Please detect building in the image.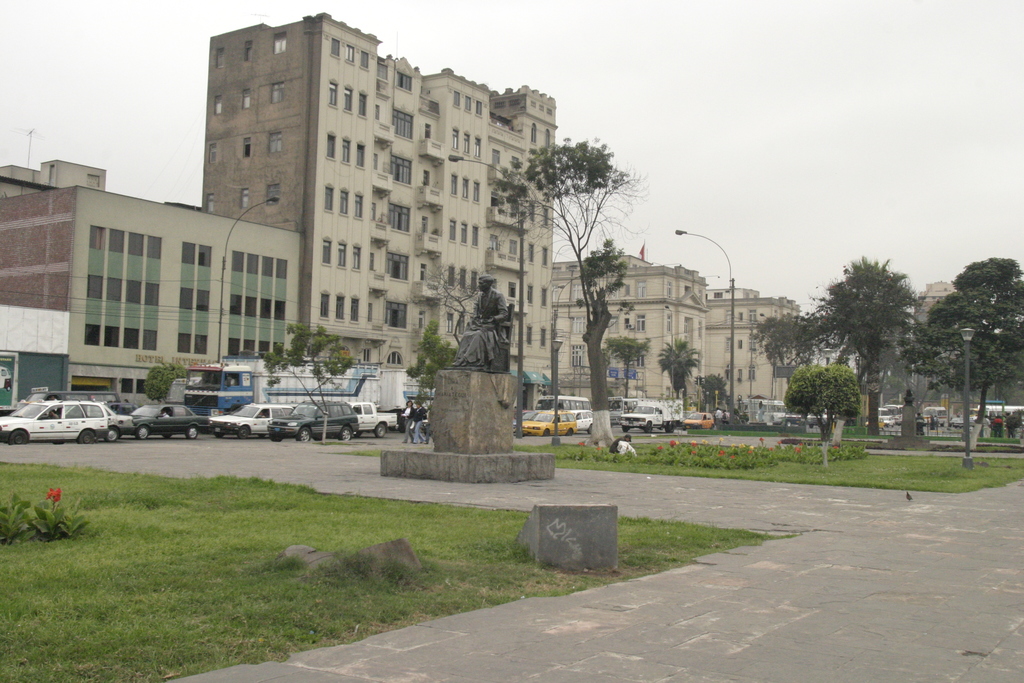
x1=200 y1=13 x2=556 y2=374.
